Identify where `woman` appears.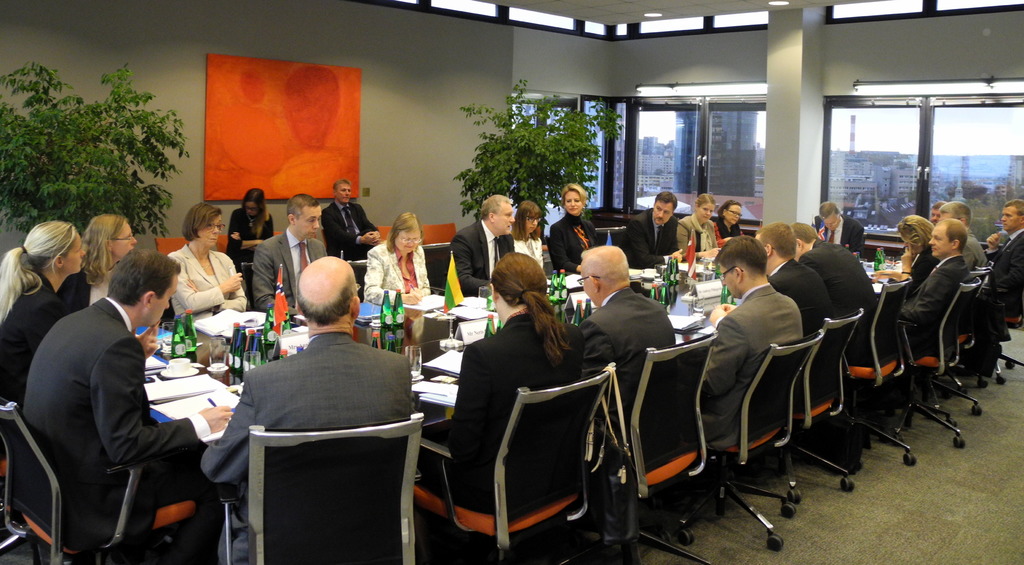
Appears at rect(548, 180, 604, 268).
